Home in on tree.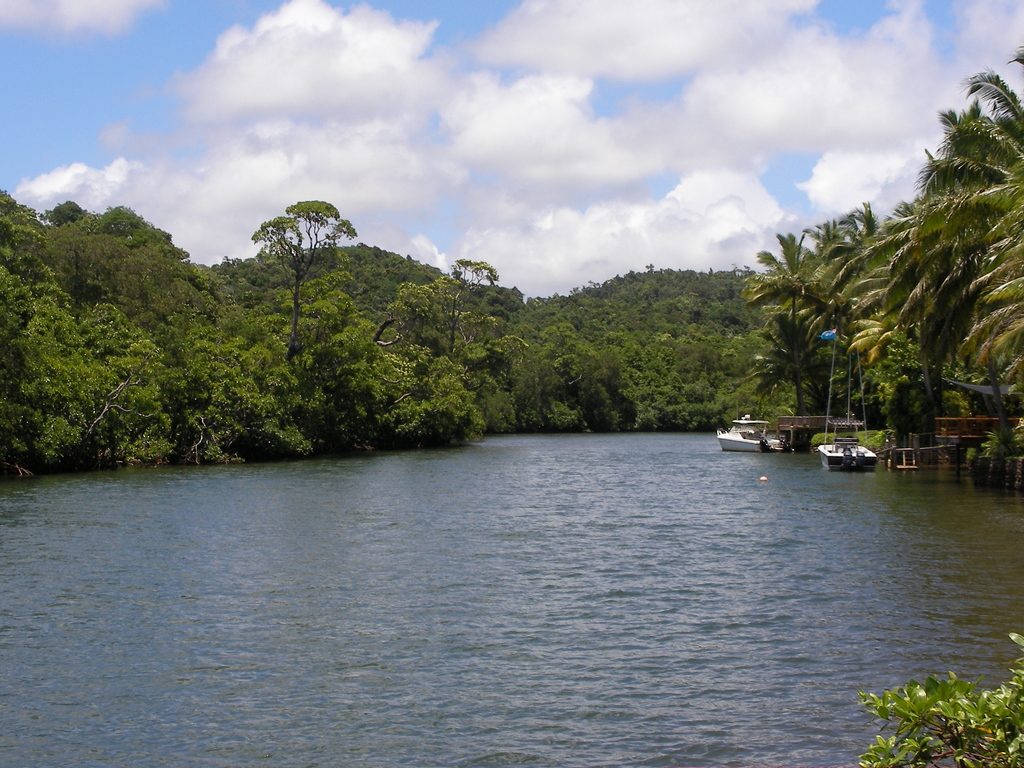
Homed in at (left=870, top=40, right=1023, bottom=468).
